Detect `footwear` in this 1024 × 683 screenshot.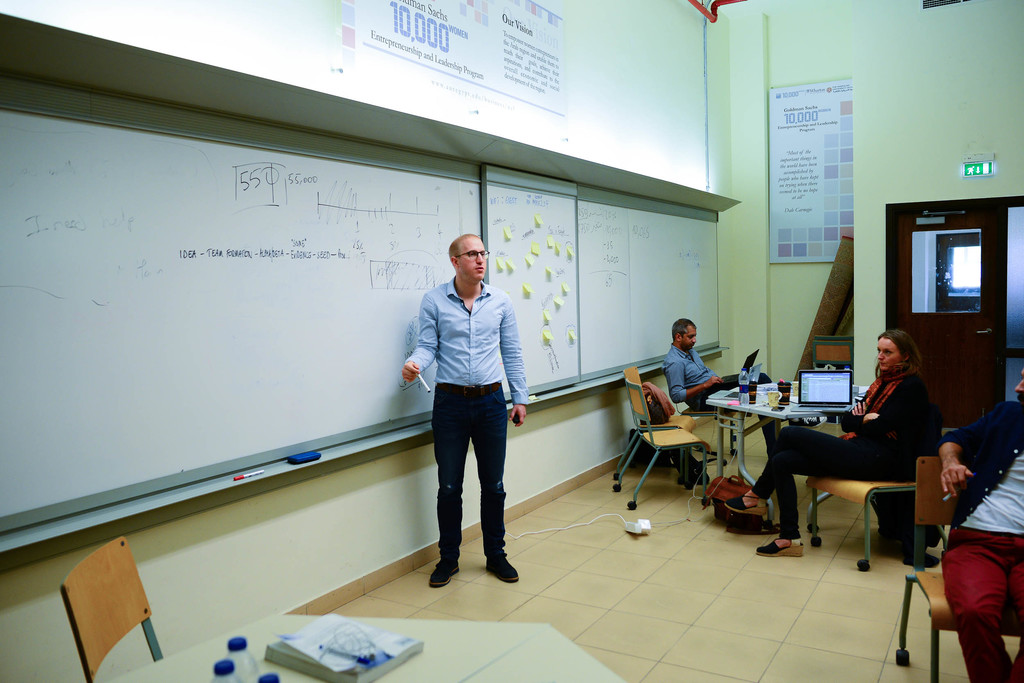
Detection: crop(759, 535, 805, 563).
